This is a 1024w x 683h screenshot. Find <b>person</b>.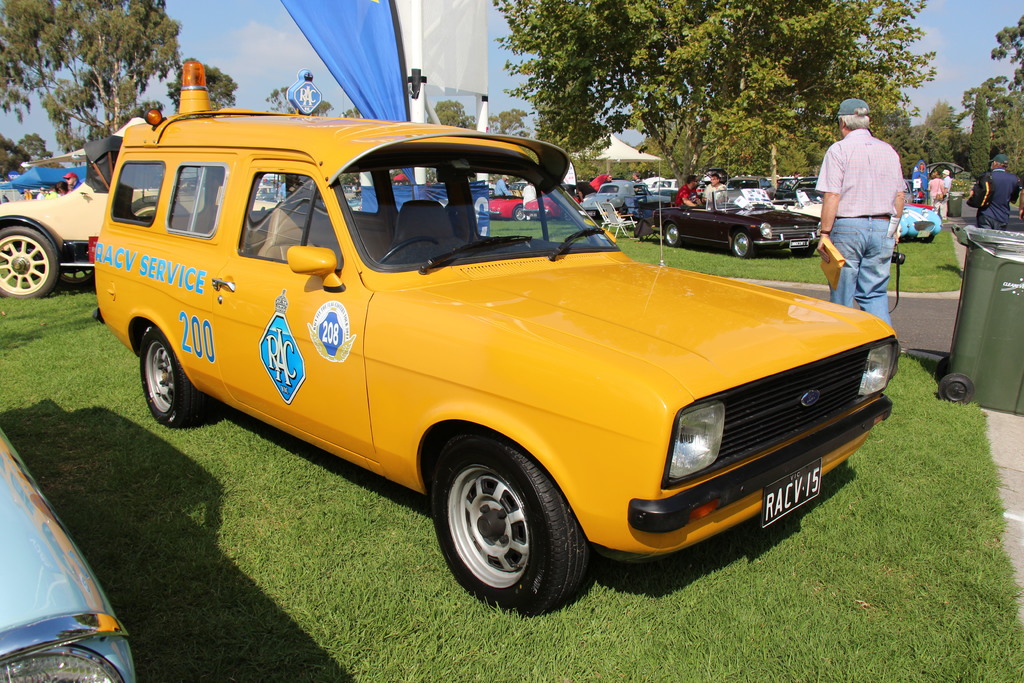
Bounding box: BBox(975, 154, 1011, 227).
